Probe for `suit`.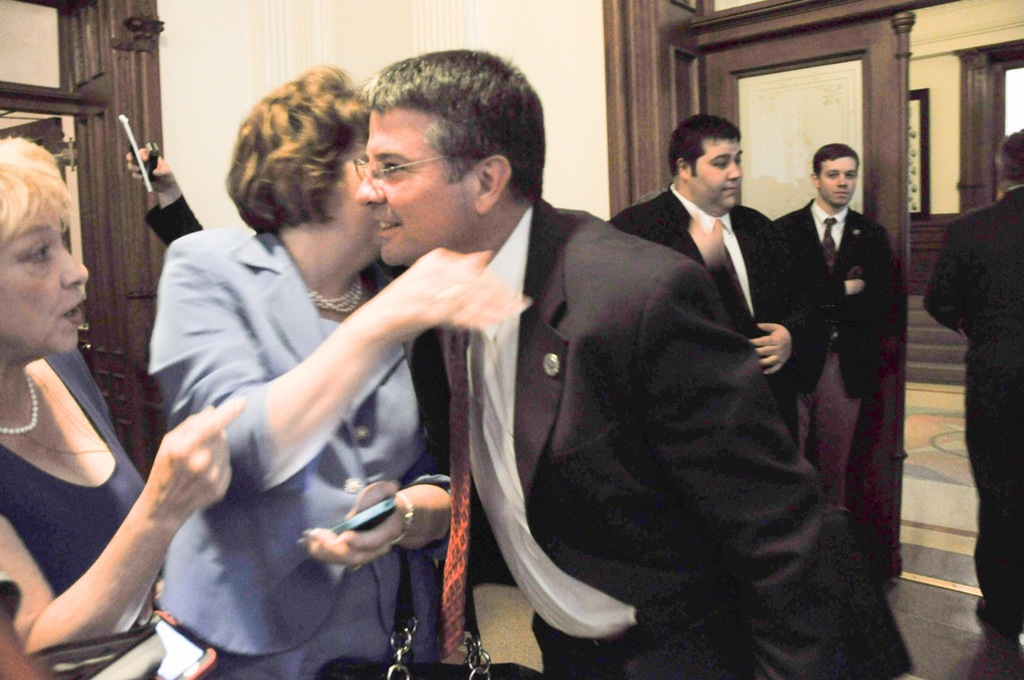
Probe result: 758,204,900,395.
